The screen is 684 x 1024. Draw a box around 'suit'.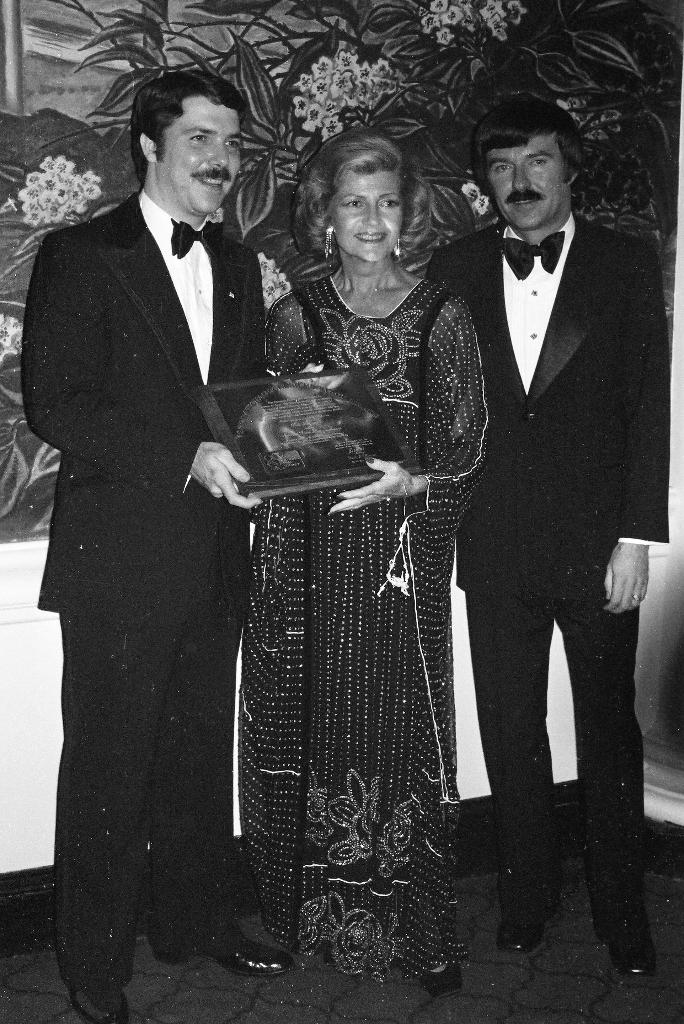
rect(444, 60, 650, 951).
